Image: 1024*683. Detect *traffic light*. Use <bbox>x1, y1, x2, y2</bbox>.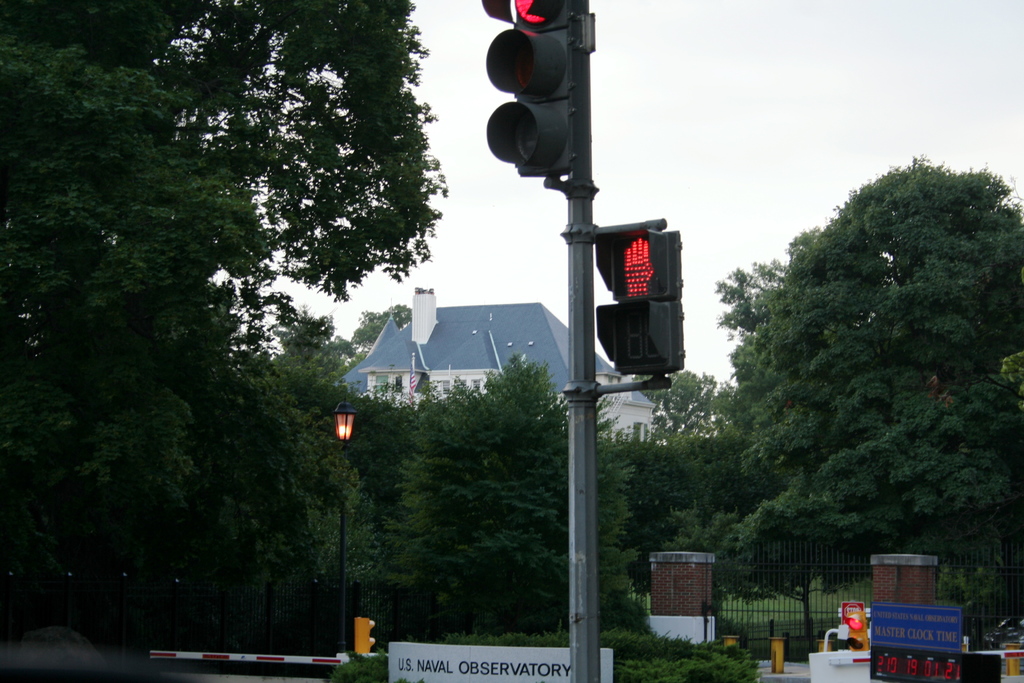
<bbox>355, 616, 376, 652</bbox>.
